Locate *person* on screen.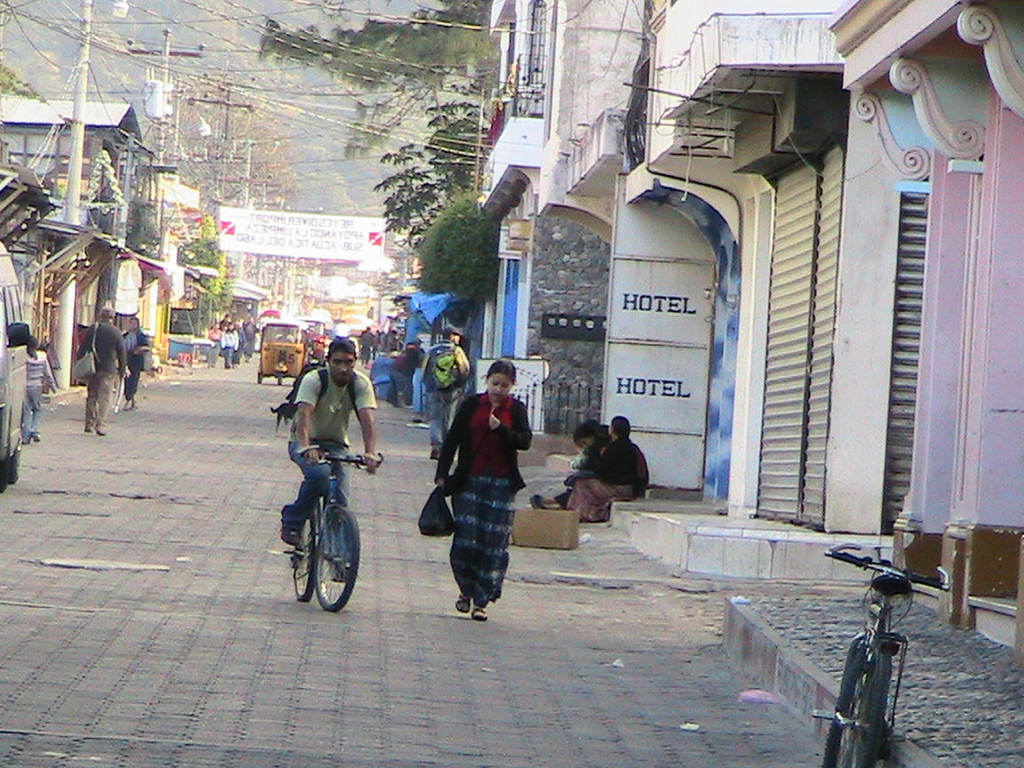
On screen at bbox=(79, 308, 128, 430).
